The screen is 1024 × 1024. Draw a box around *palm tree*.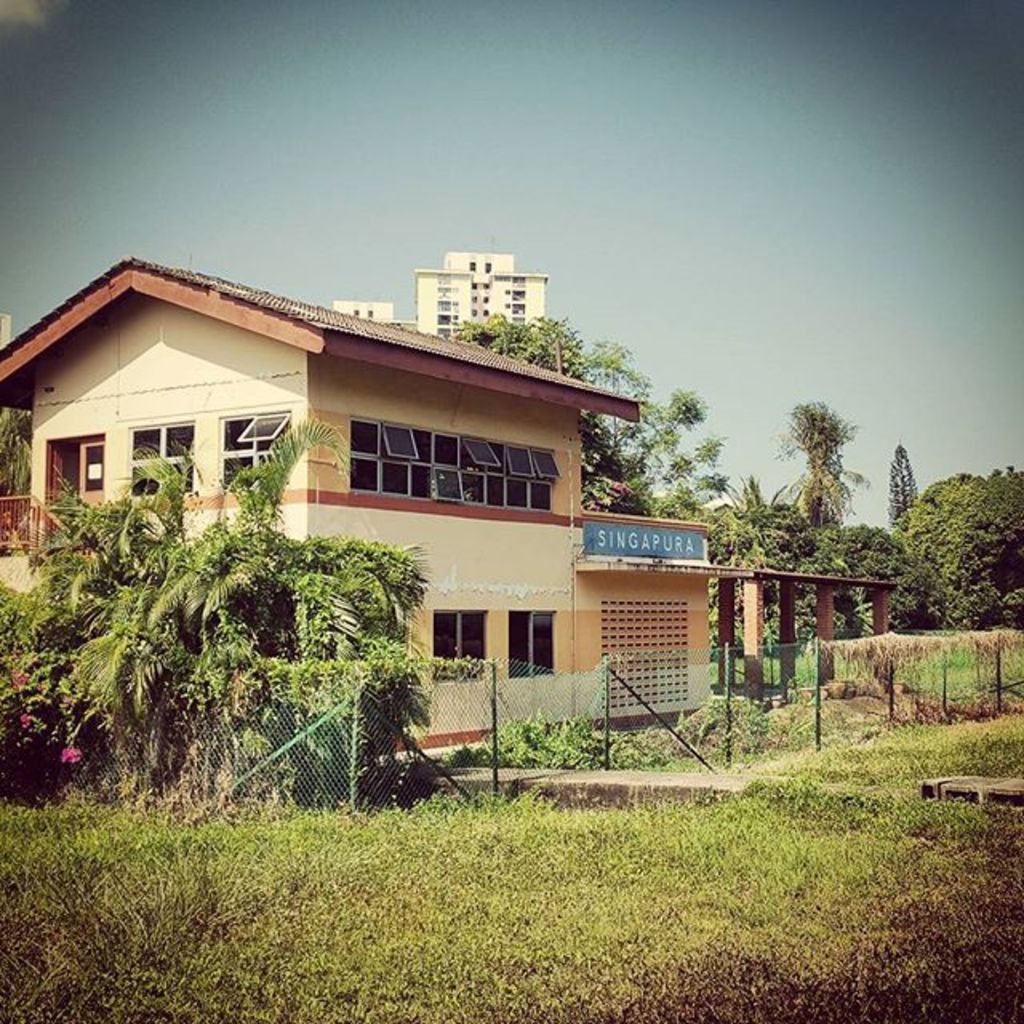
<box>222,456,392,782</box>.
